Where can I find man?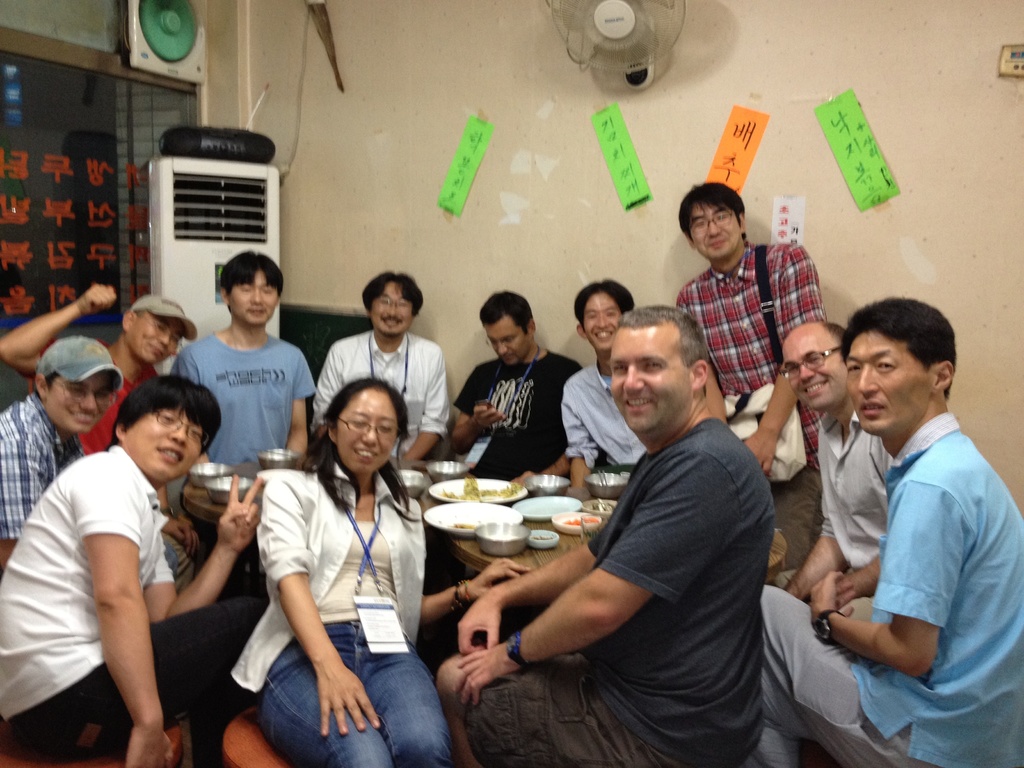
You can find it at [left=781, top=323, right=888, bottom=610].
